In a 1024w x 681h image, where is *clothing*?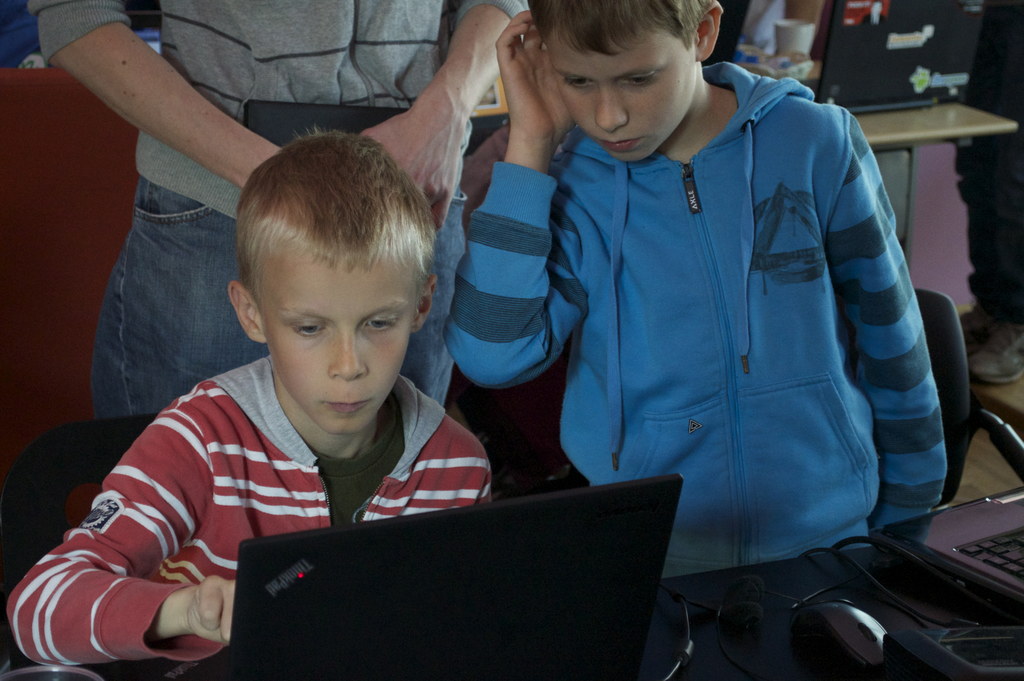
<box>0,356,493,671</box>.
